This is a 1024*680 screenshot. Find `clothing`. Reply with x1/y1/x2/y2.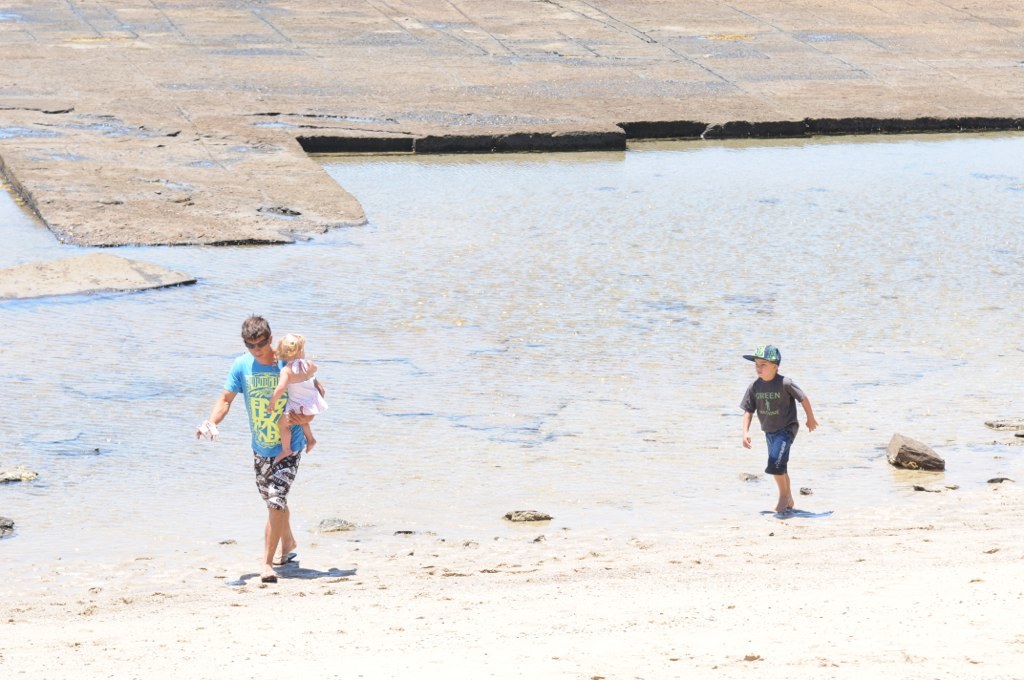
204/342/311/535.
